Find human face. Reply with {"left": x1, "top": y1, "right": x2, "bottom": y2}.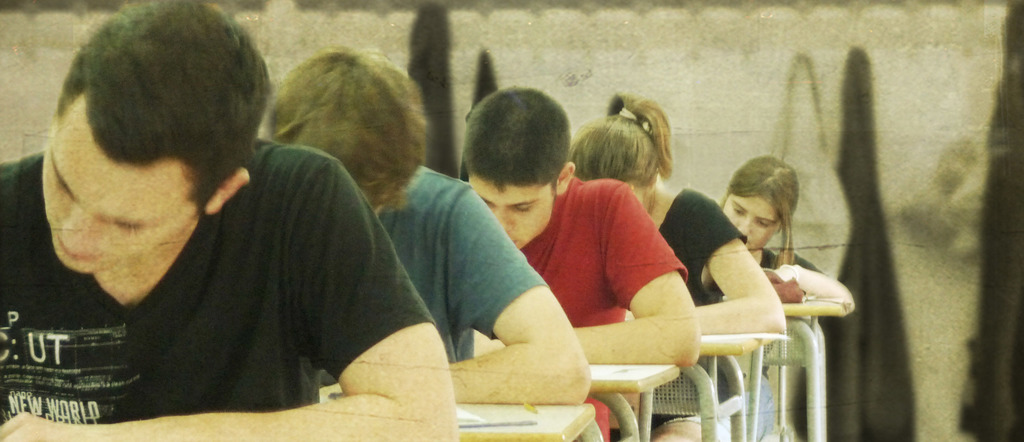
{"left": 468, "top": 182, "right": 556, "bottom": 248}.
